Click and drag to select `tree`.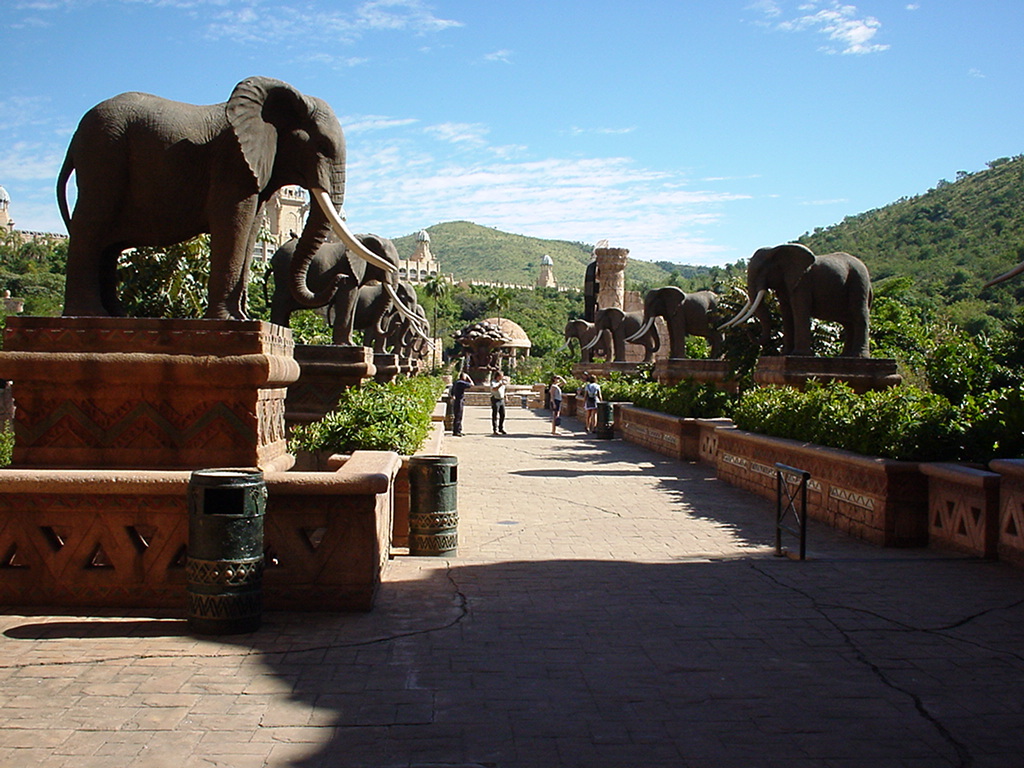
Selection: (x1=490, y1=286, x2=513, y2=339).
